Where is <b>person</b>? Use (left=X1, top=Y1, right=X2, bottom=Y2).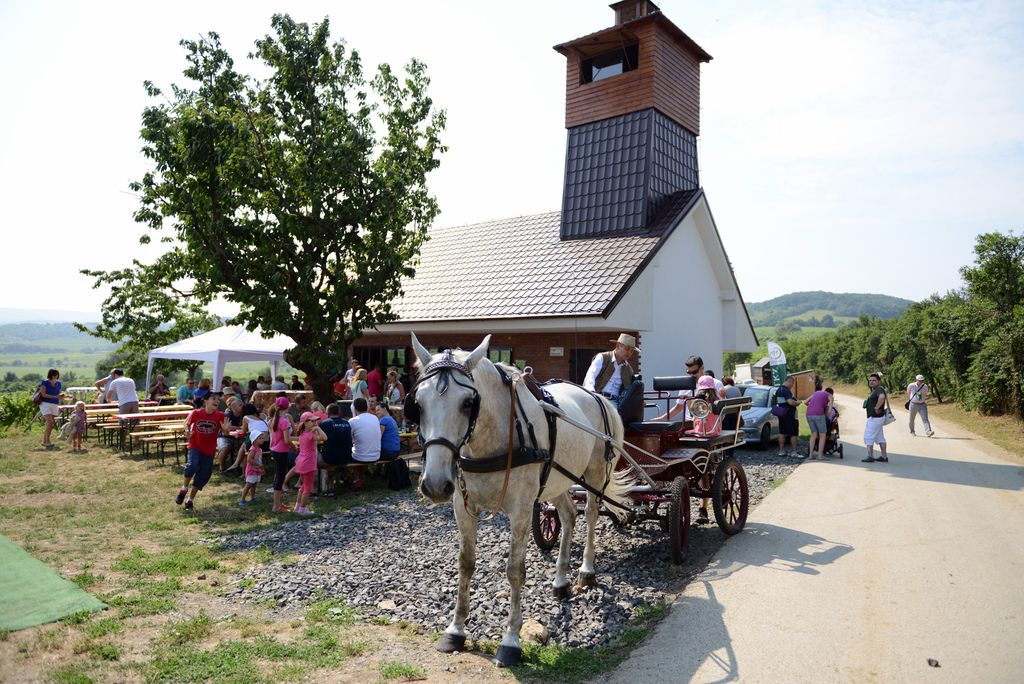
(left=346, top=400, right=378, bottom=467).
